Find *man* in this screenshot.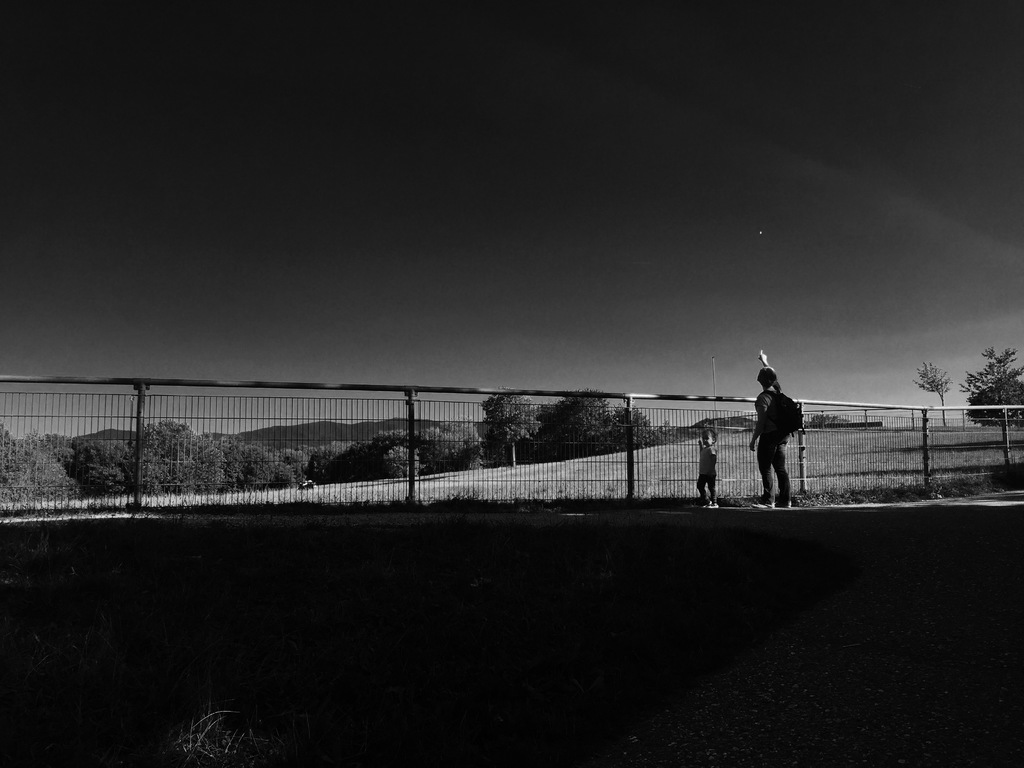
The bounding box for *man* is box(735, 353, 804, 500).
